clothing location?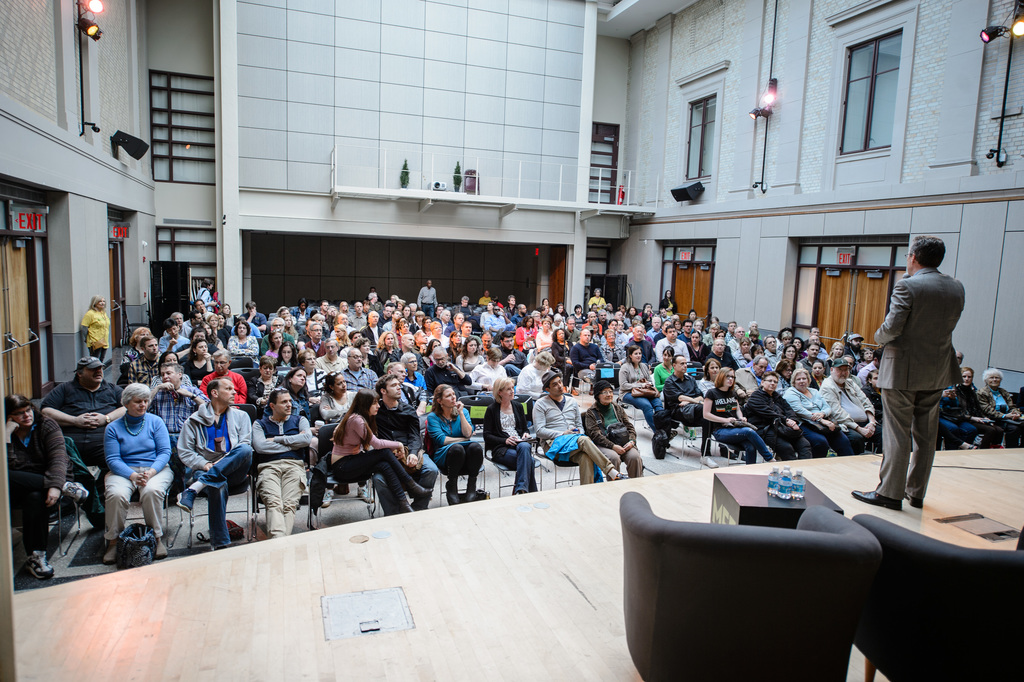
x1=361 y1=391 x2=440 y2=508
